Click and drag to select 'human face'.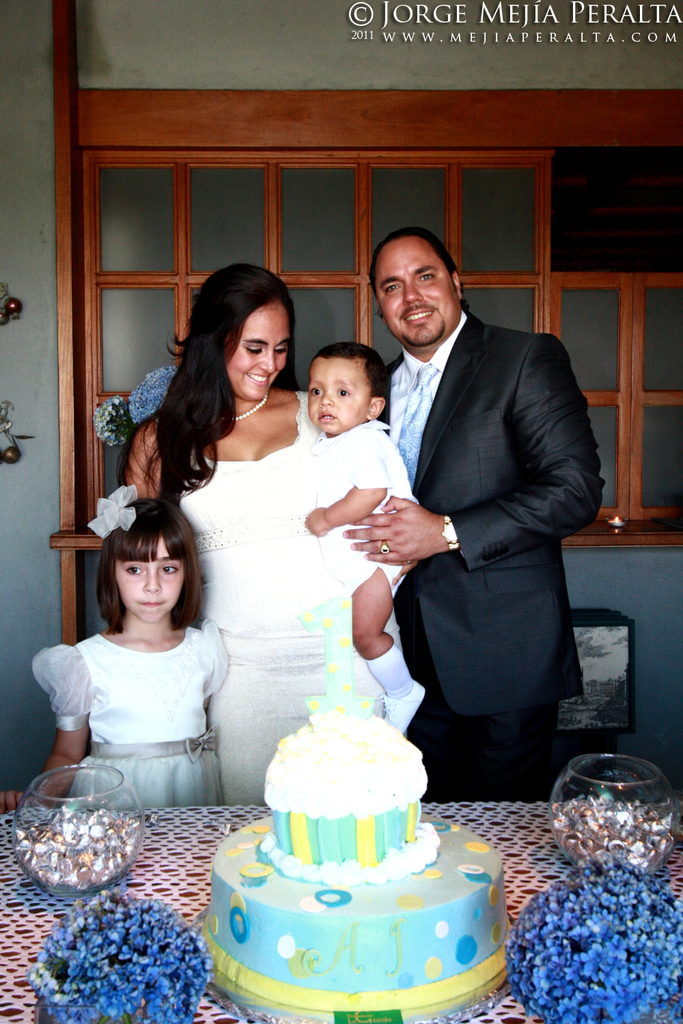
Selection: BBox(120, 533, 186, 629).
